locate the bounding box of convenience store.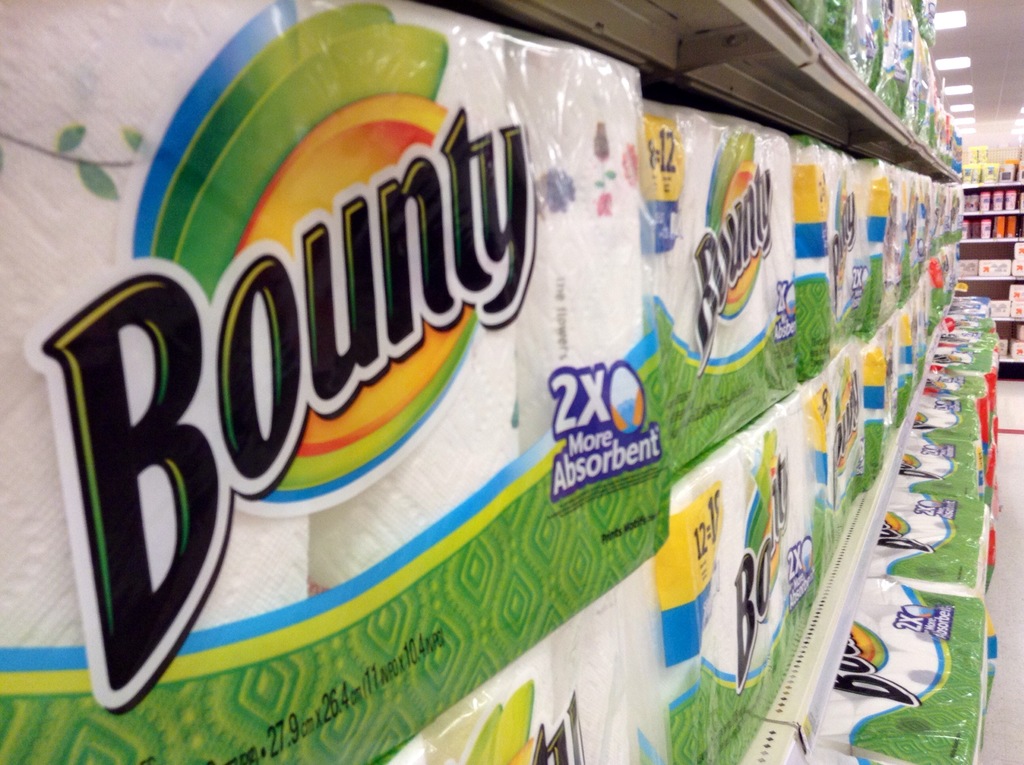
Bounding box: pyautogui.locateOnScreen(42, 35, 989, 764).
